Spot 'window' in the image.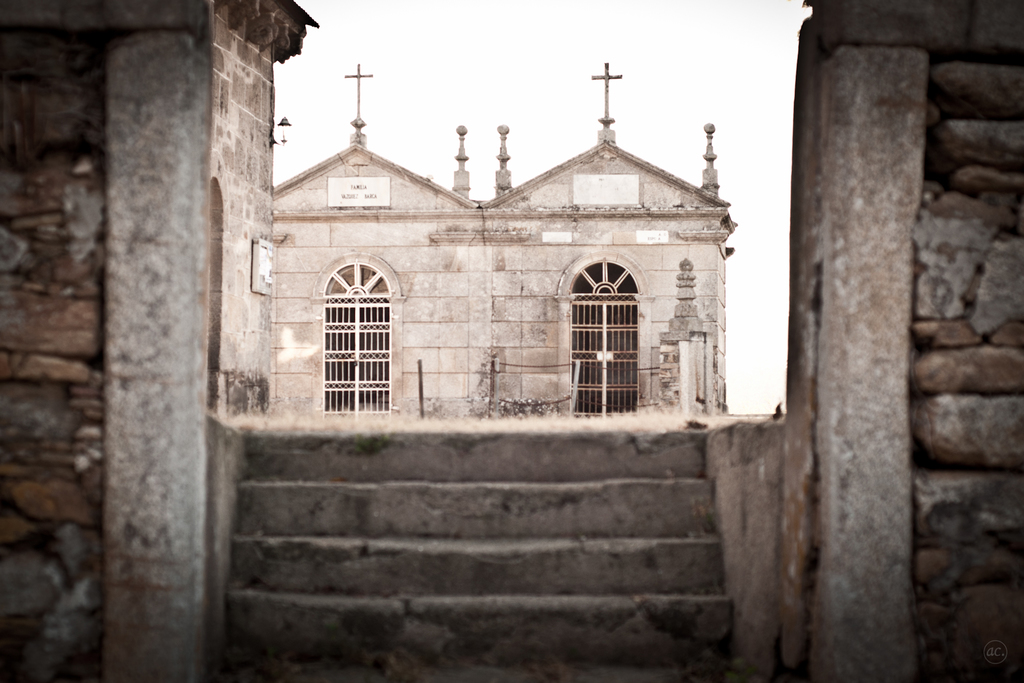
'window' found at {"left": 552, "top": 249, "right": 650, "bottom": 422}.
